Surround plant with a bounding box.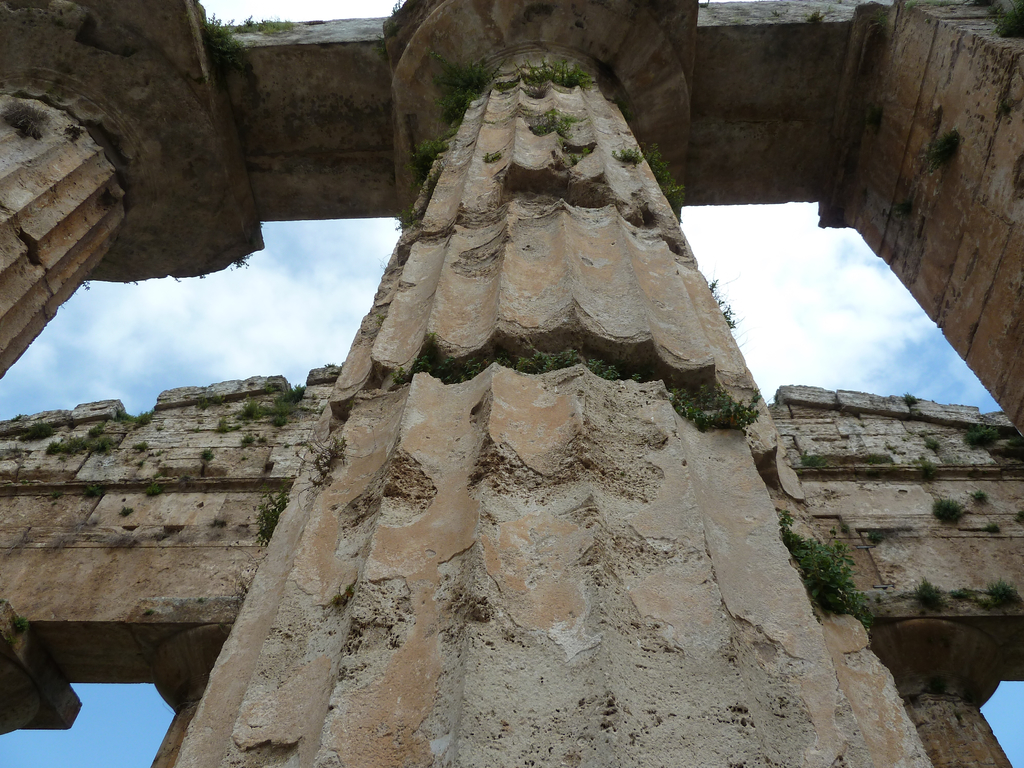
BBox(260, 378, 305, 433).
